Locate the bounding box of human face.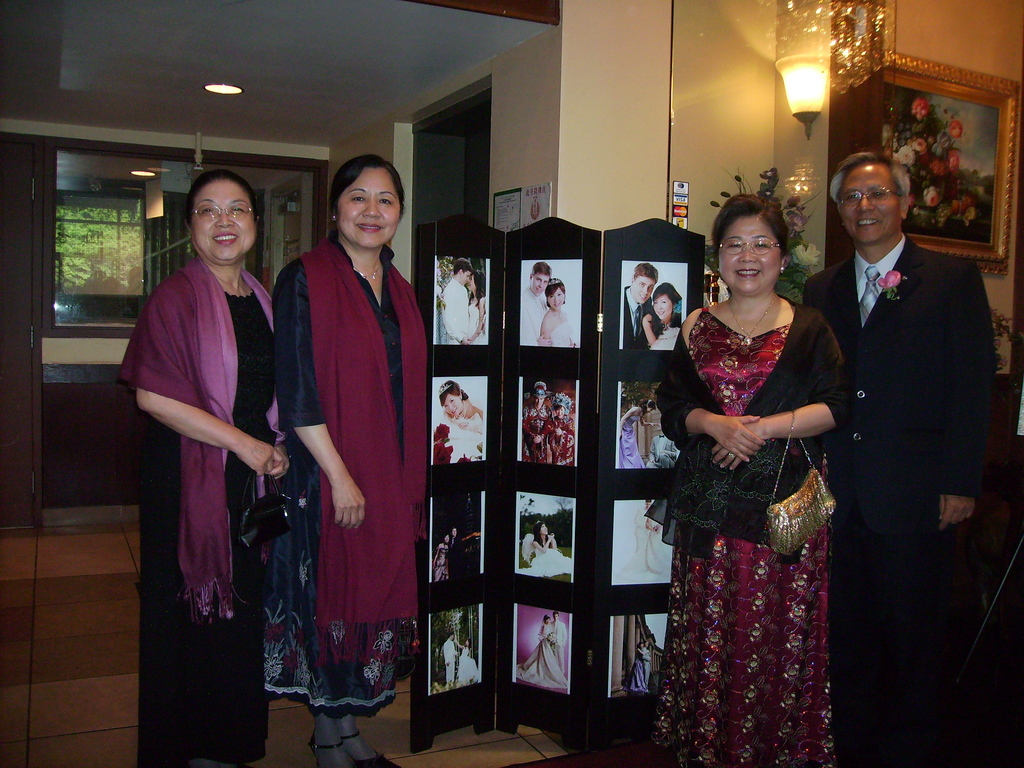
Bounding box: [left=719, top=216, right=778, bottom=289].
